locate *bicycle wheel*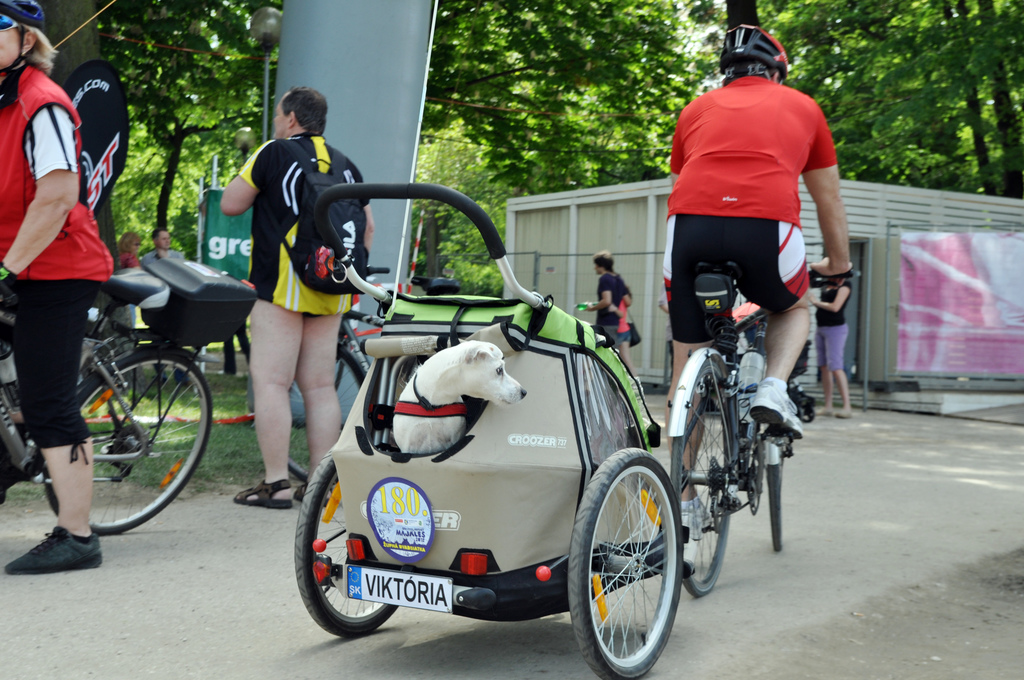
{"x1": 39, "y1": 351, "x2": 195, "y2": 546}
